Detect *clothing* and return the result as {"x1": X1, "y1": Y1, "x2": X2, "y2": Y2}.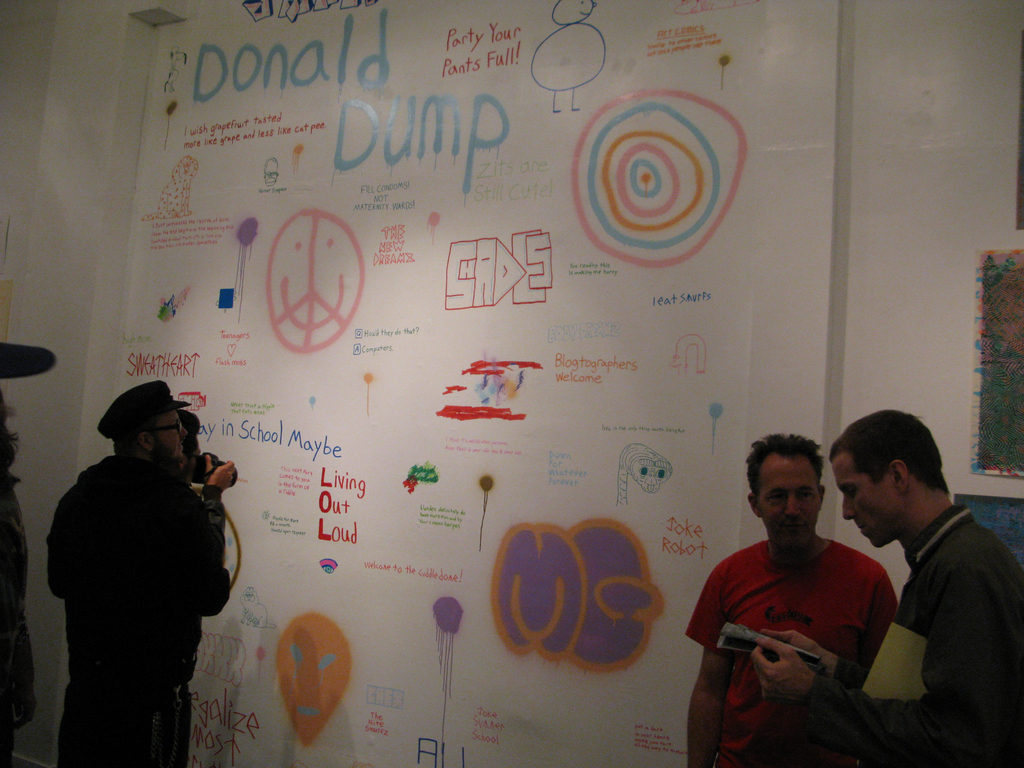
{"x1": 0, "y1": 456, "x2": 35, "y2": 767}.
